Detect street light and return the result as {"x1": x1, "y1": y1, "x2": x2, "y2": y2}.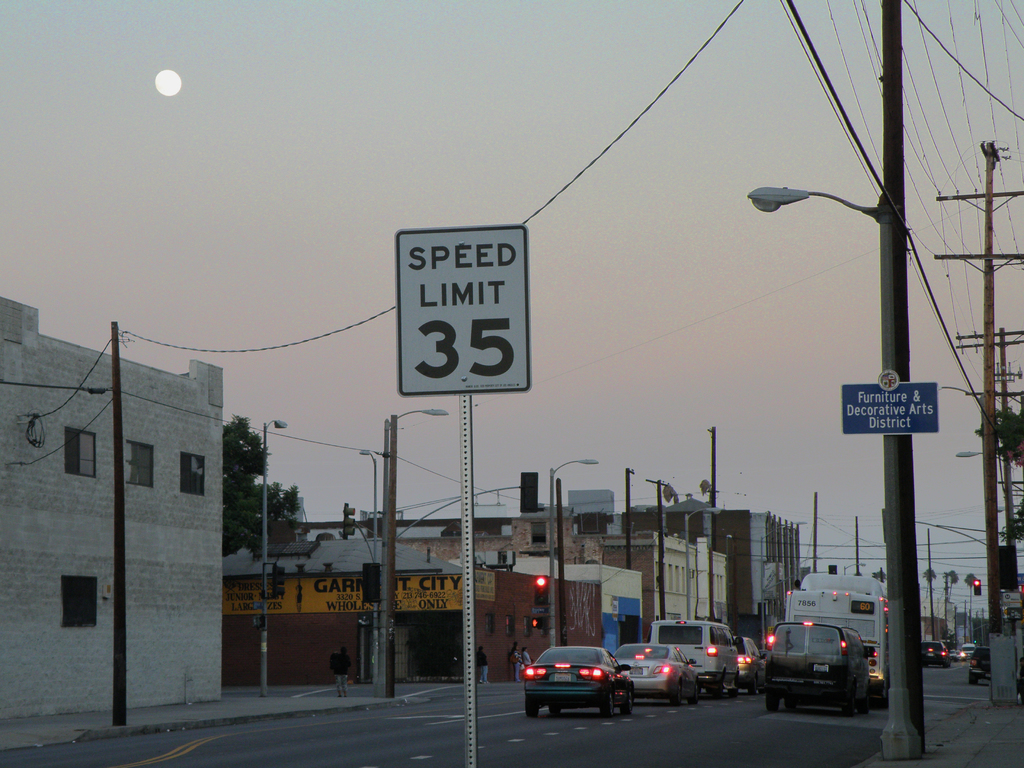
{"x1": 374, "y1": 402, "x2": 454, "y2": 700}.
